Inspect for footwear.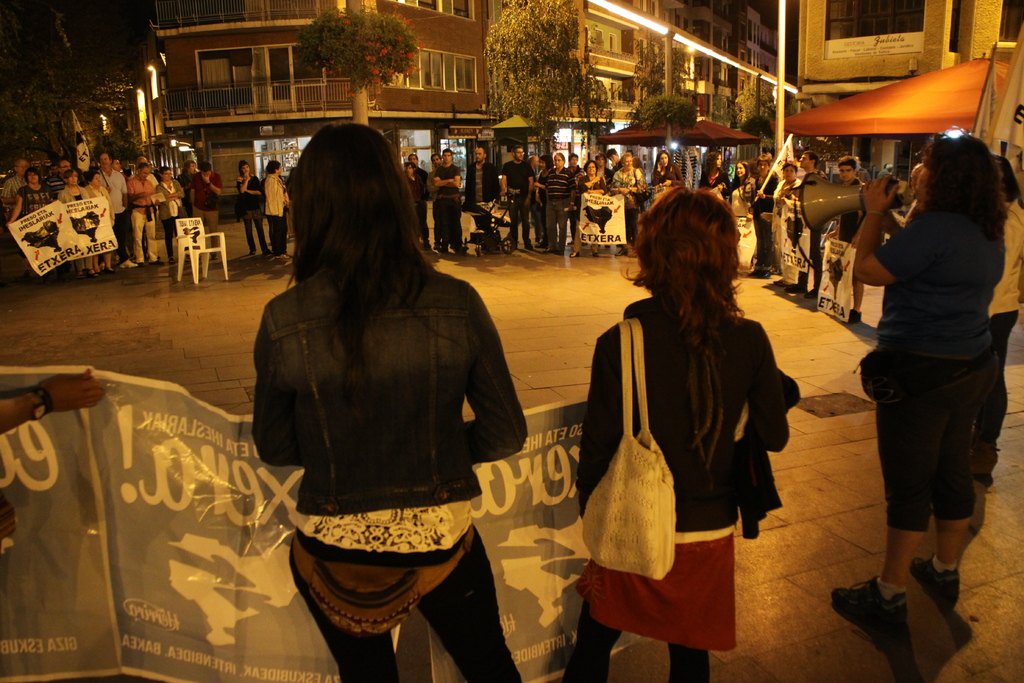
Inspection: 261, 248, 275, 255.
